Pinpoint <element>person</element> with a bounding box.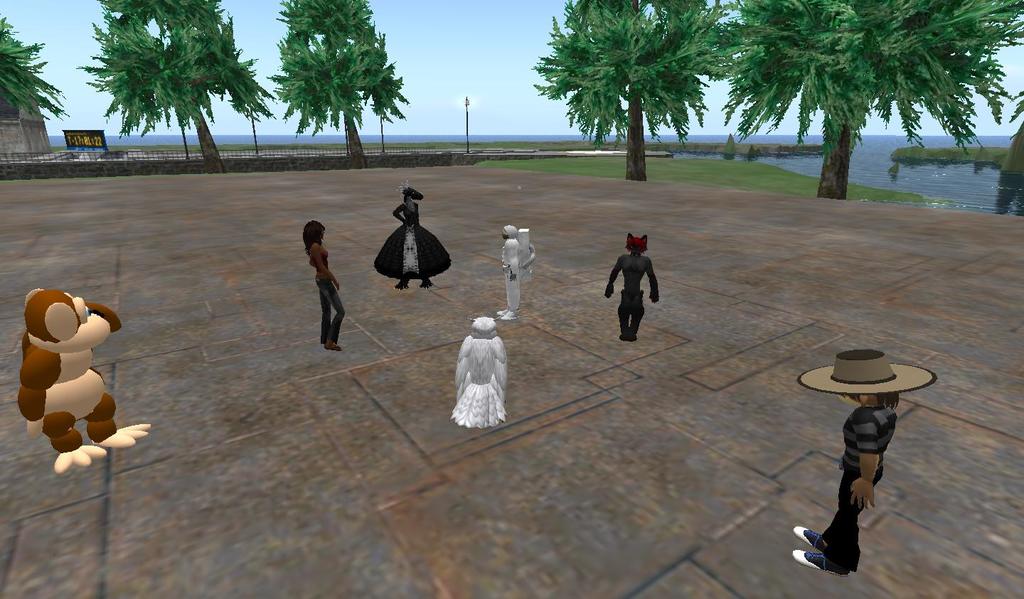
locate(295, 212, 339, 340).
